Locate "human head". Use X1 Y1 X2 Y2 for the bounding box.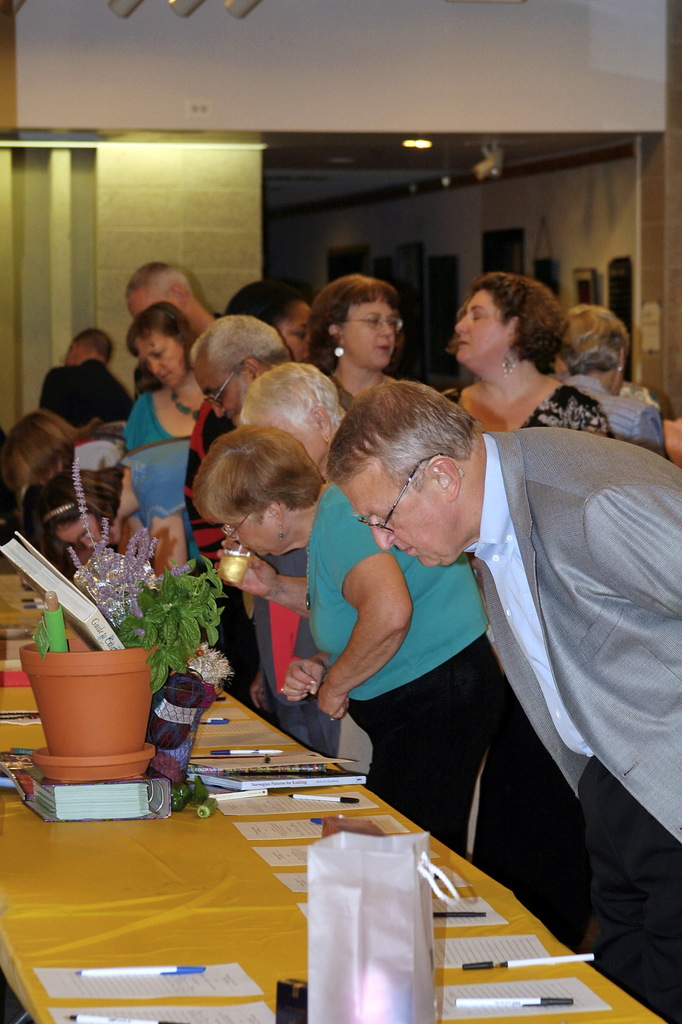
237 357 344 466.
